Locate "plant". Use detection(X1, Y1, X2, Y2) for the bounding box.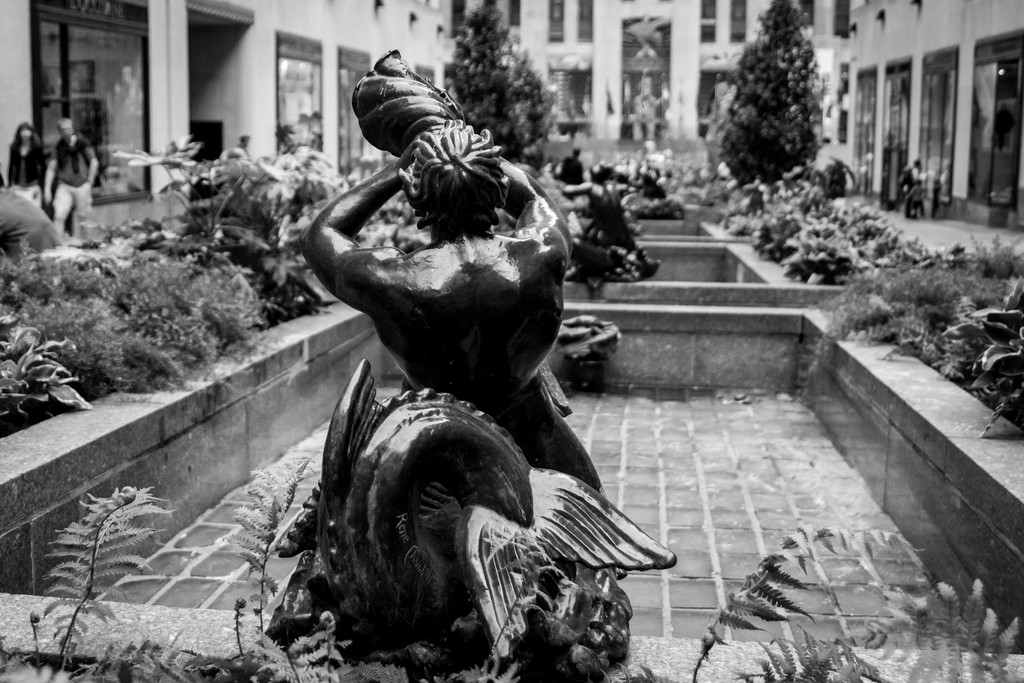
detection(444, 542, 561, 682).
